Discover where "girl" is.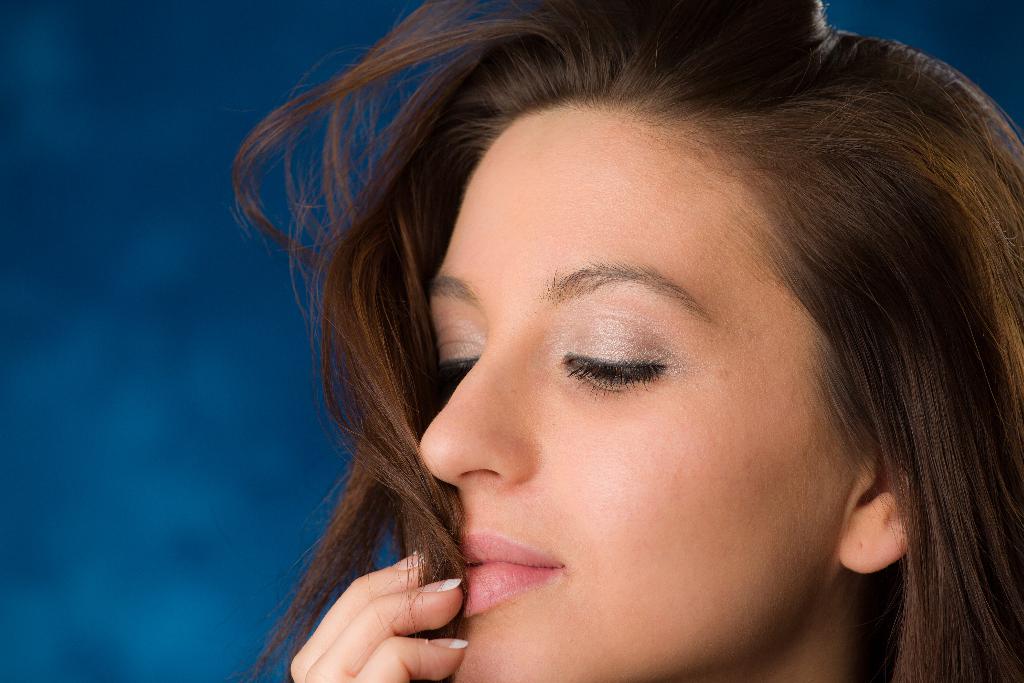
Discovered at select_region(227, 0, 1023, 682).
